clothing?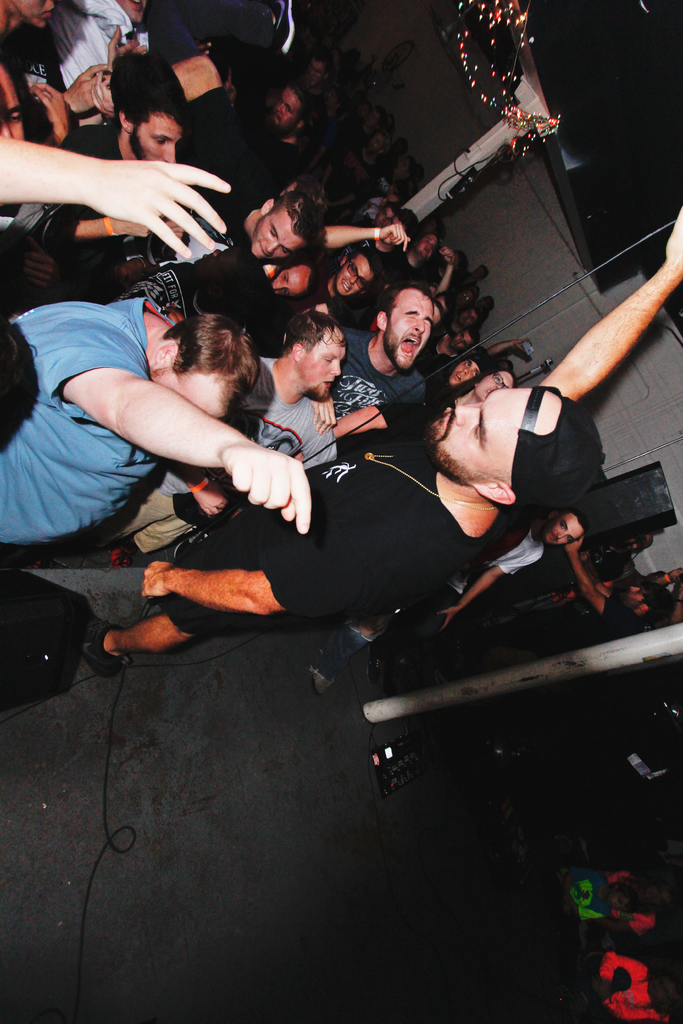
BBox(370, 526, 544, 660)
